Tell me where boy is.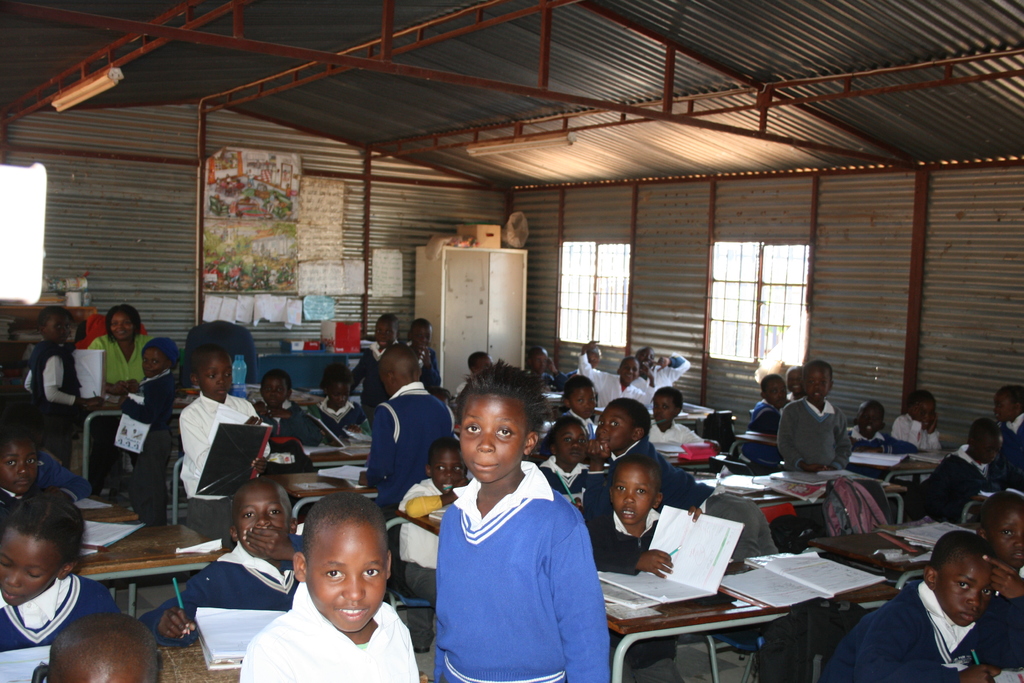
boy is at x1=252, y1=366, x2=321, y2=449.
